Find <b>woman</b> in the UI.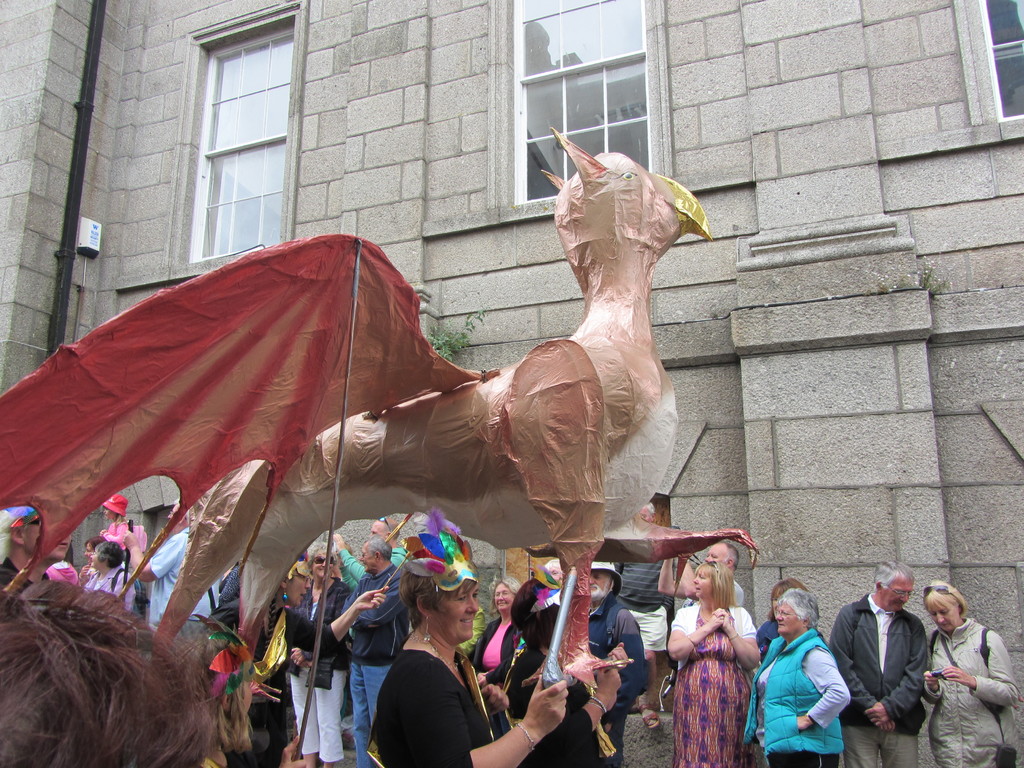
UI element at pyautogui.locateOnScreen(371, 553, 567, 767).
